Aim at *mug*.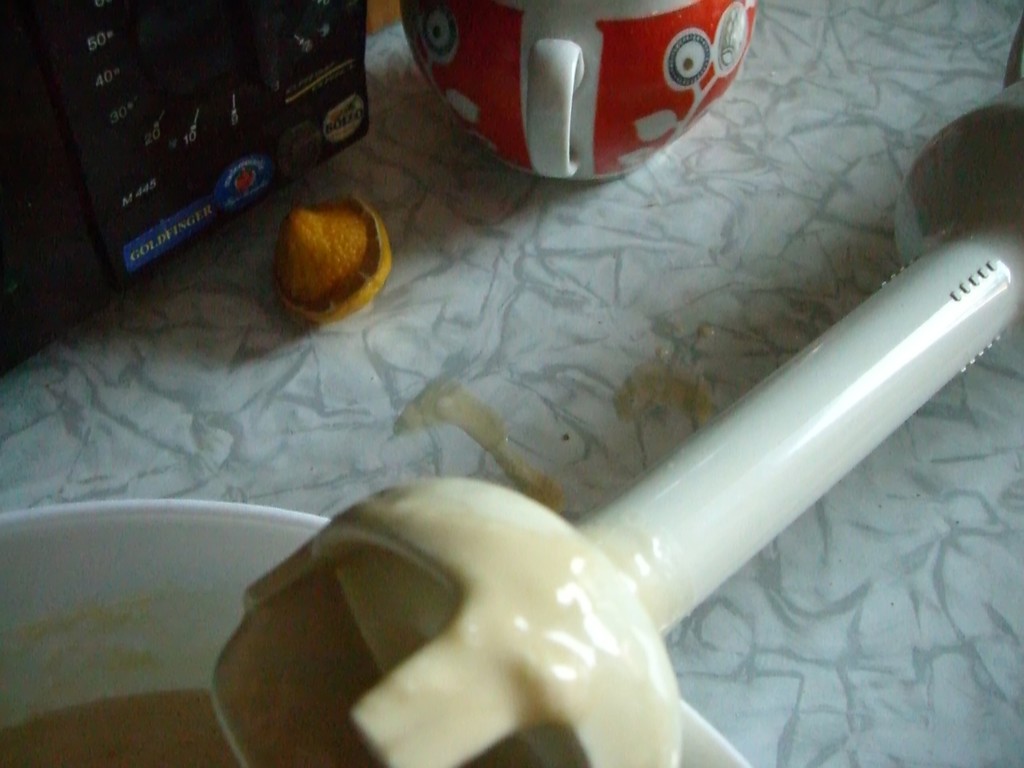
Aimed at box=[397, 0, 761, 188].
